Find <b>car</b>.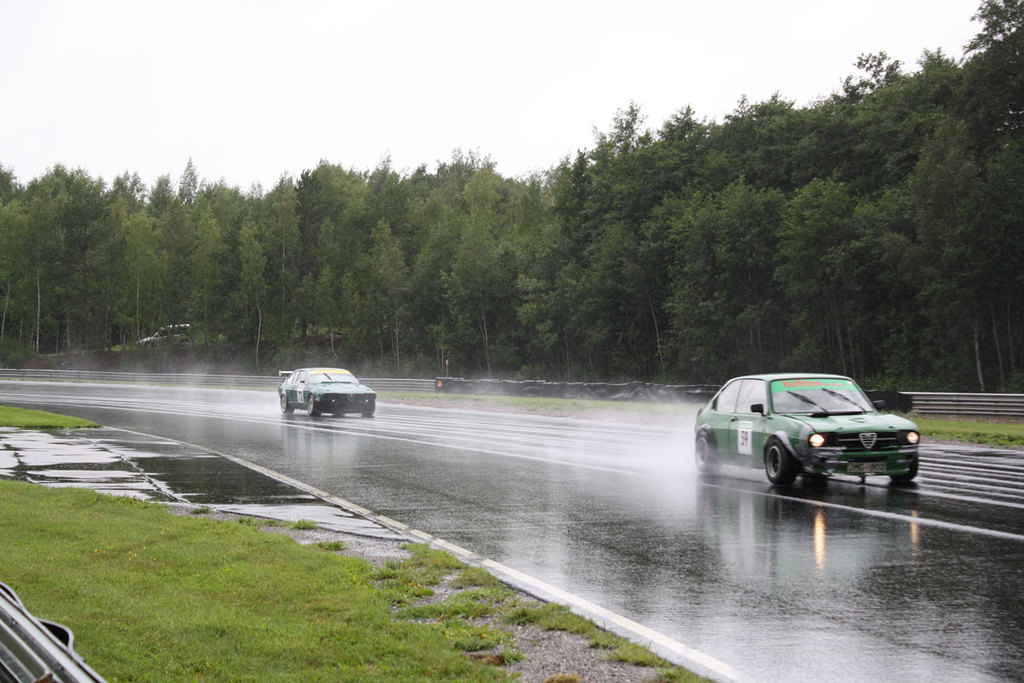
276/367/374/419.
